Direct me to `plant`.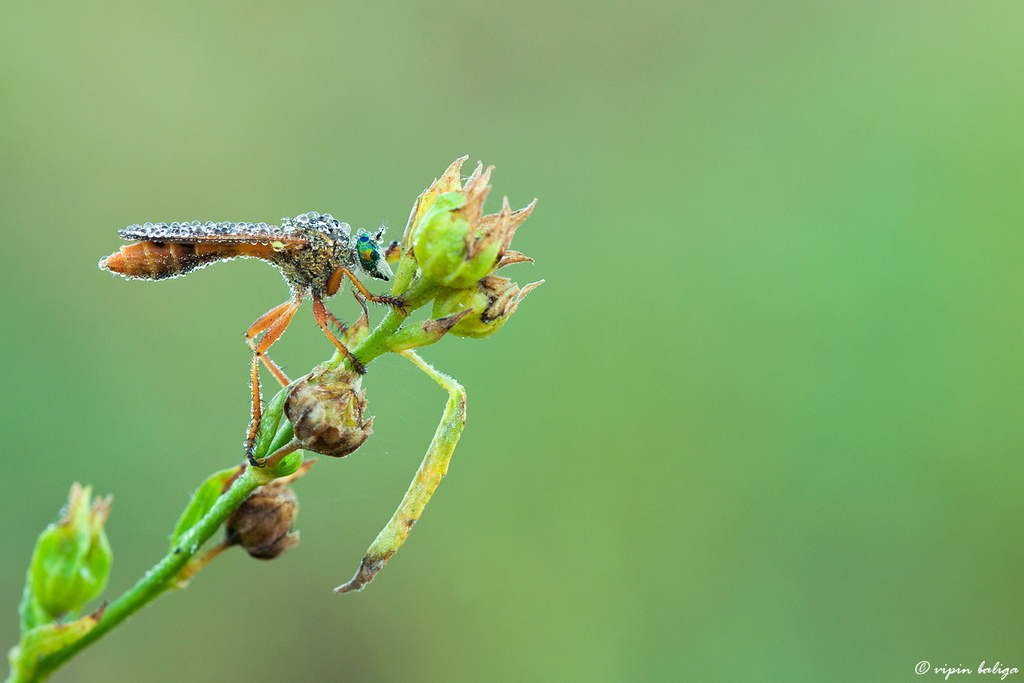
Direction: crop(0, 152, 548, 682).
